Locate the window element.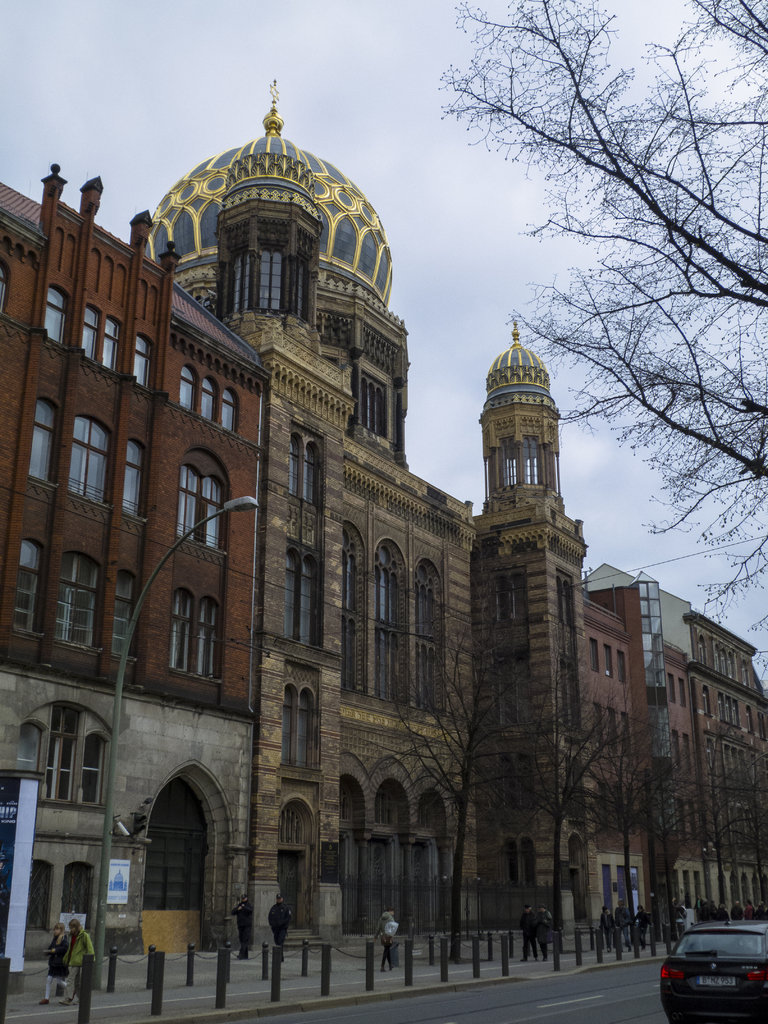
Element bbox: crop(27, 550, 102, 654).
